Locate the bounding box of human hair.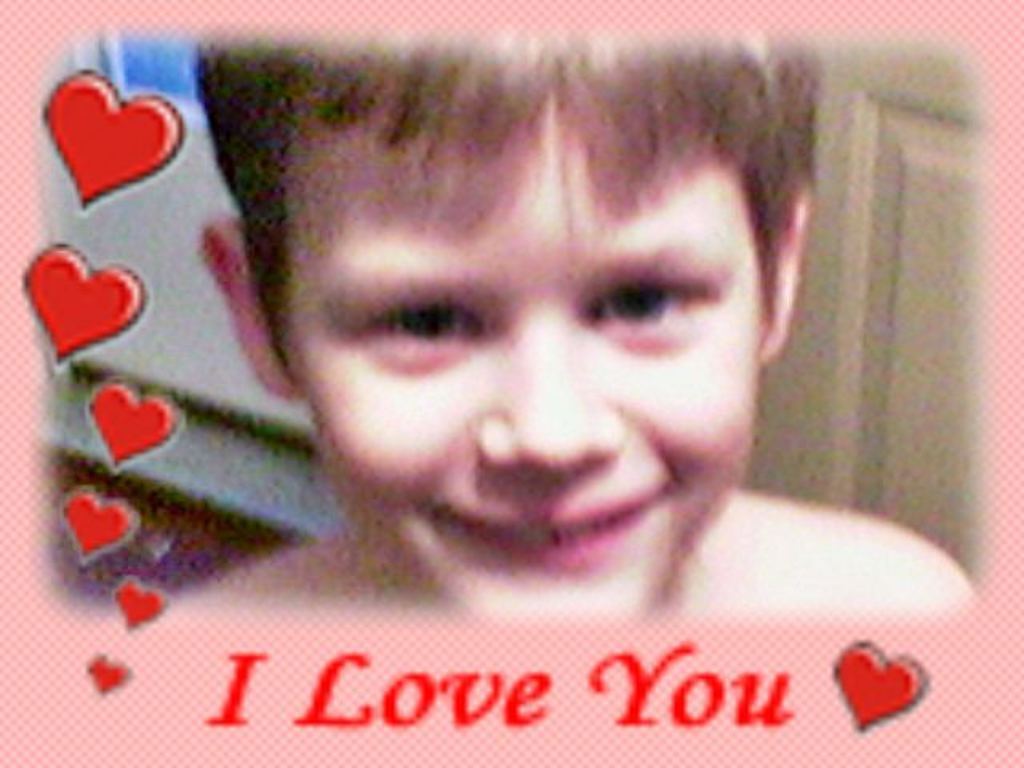
Bounding box: pyautogui.locateOnScreen(261, 27, 843, 384).
